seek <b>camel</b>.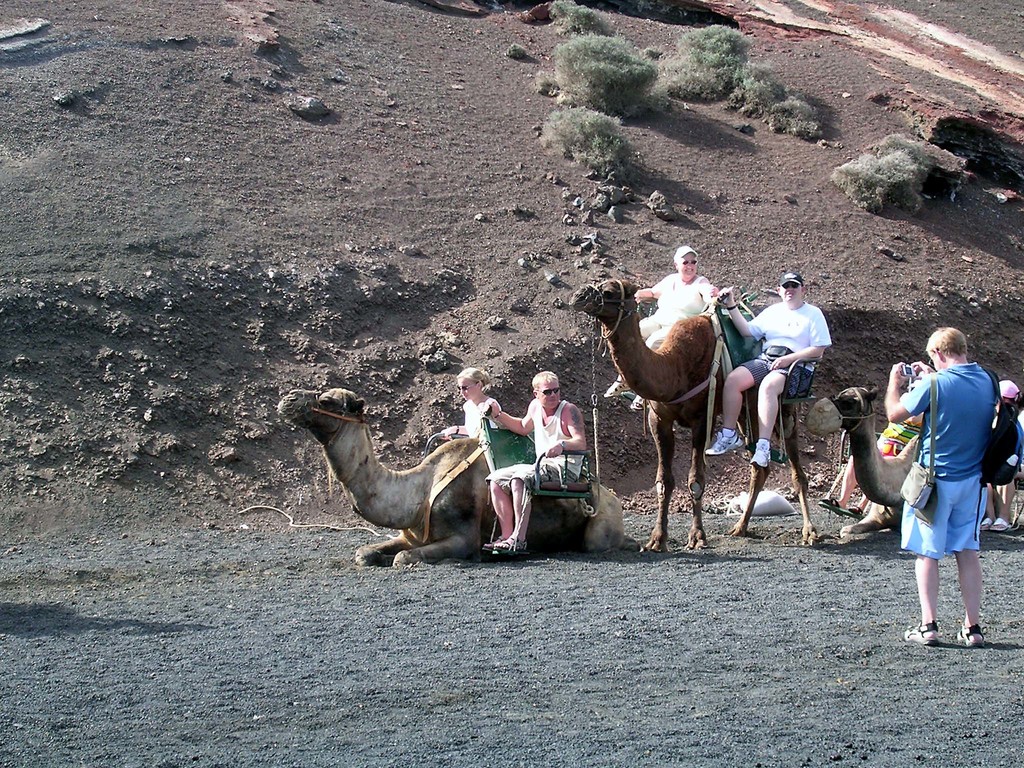
bbox=[568, 273, 818, 559].
